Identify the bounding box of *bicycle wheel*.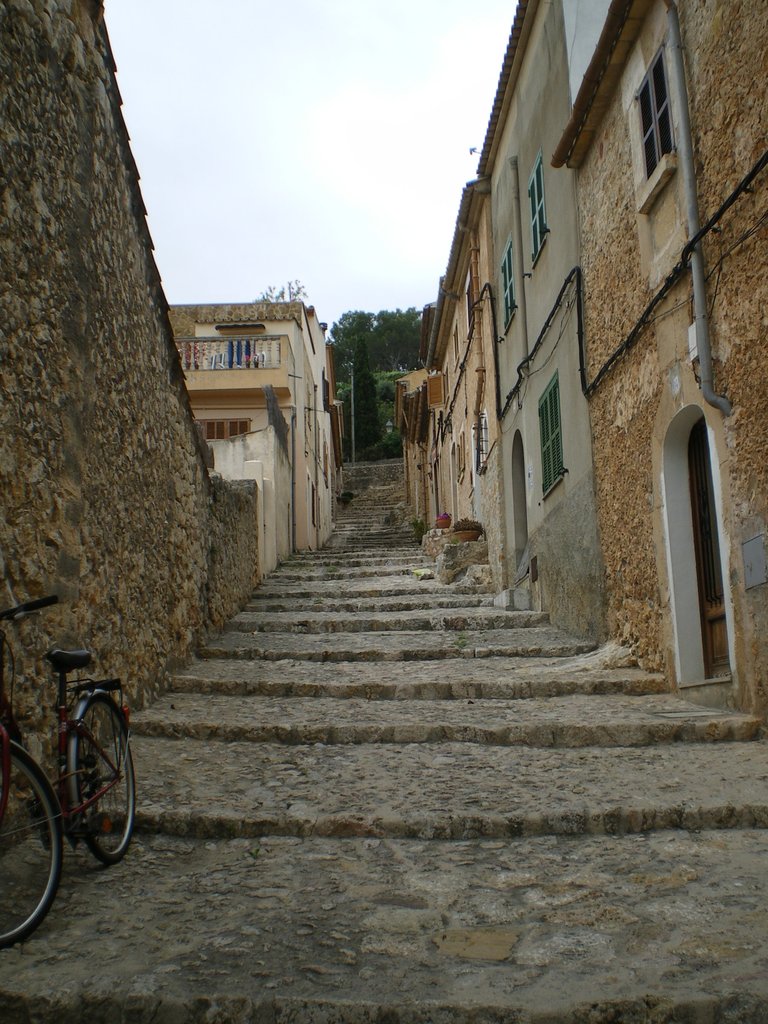
(0, 743, 59, 944).
